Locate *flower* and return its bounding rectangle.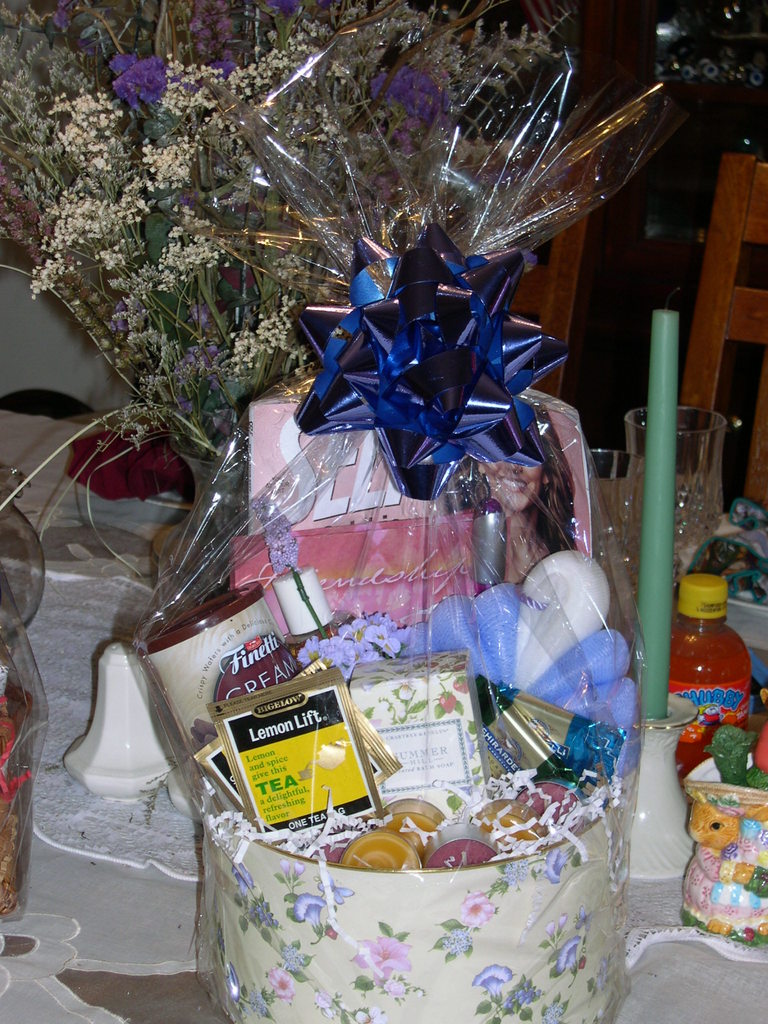
Rect(191, 13, 234, 71).
